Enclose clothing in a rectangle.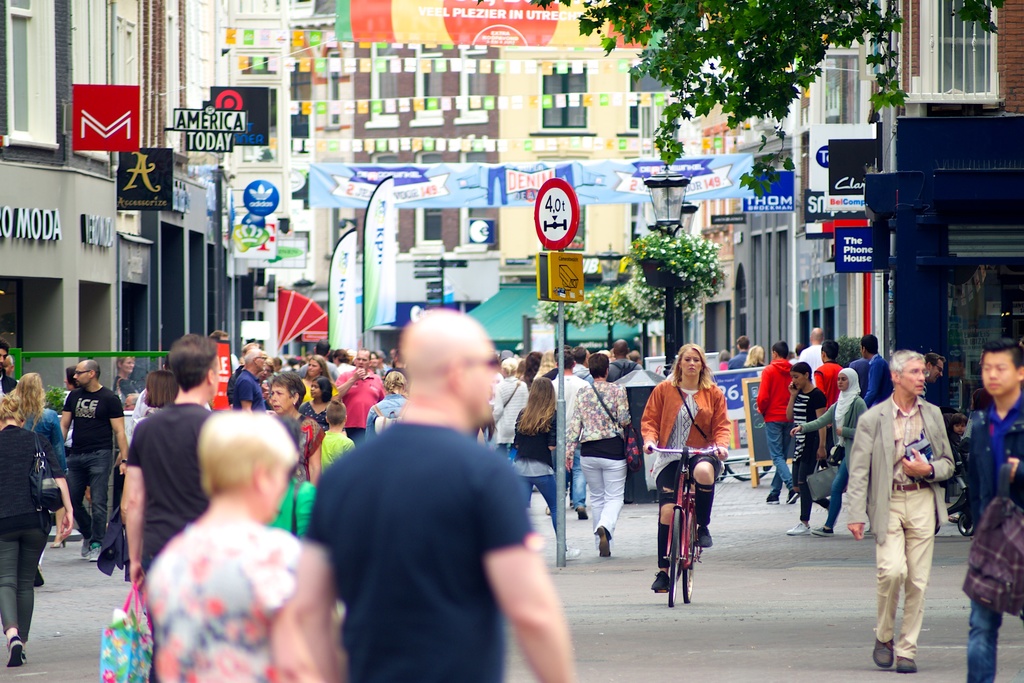
317 432 363 473.
